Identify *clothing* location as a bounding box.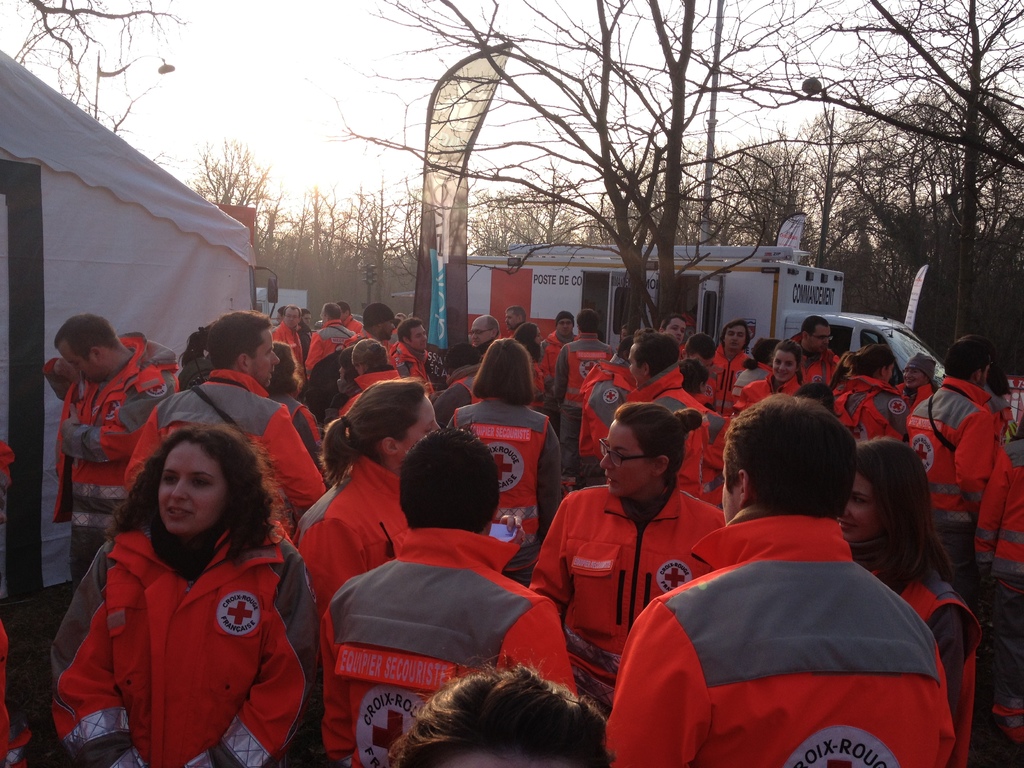
<bbox>0, 441, 24, 767</bbox>.
